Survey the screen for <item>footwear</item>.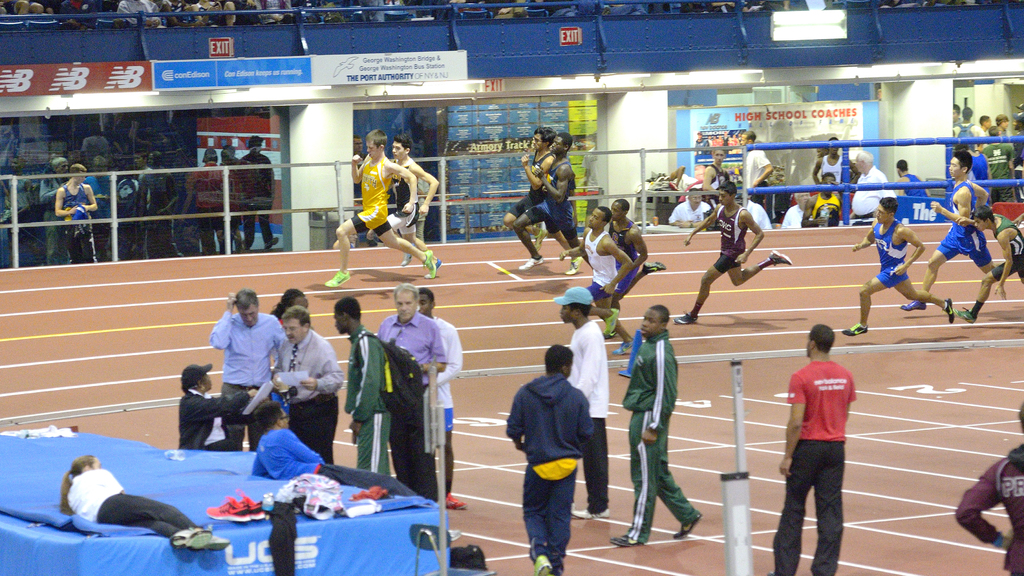
Survey found: 761/251/794/266.
